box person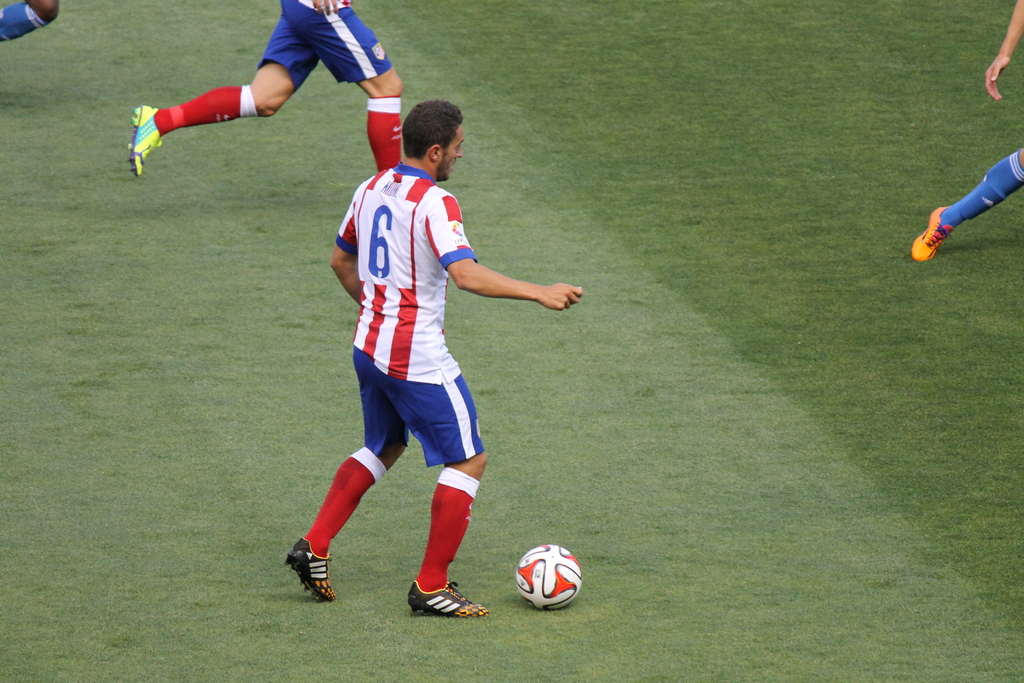
<bbox>908, 0, 1023, 260</bbox>
